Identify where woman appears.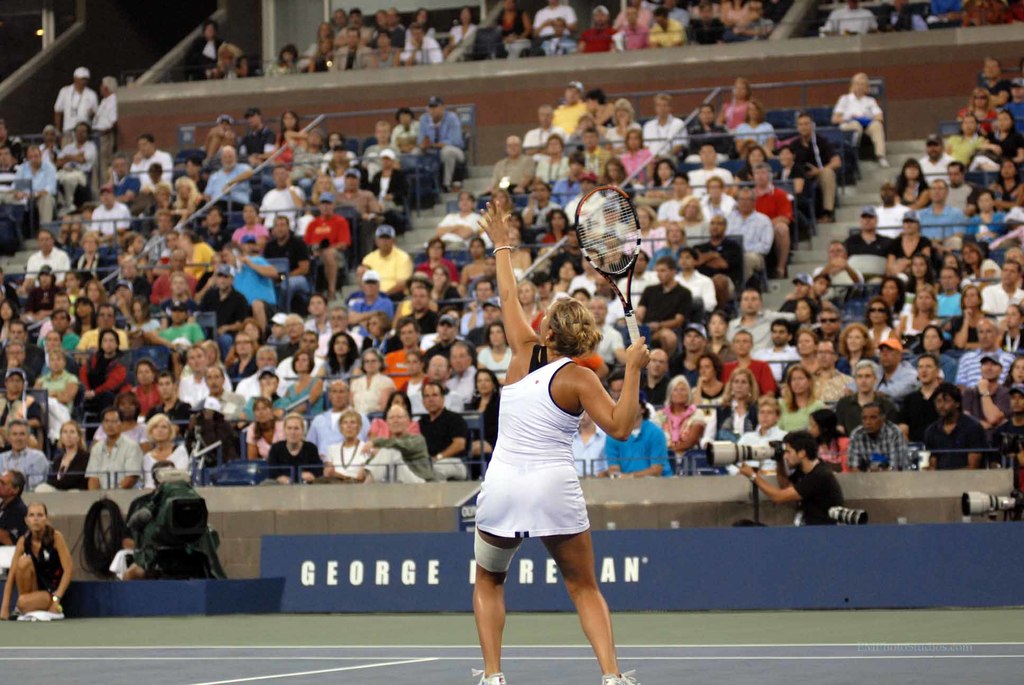
Appears at locate(430, 187, 483, 244).
